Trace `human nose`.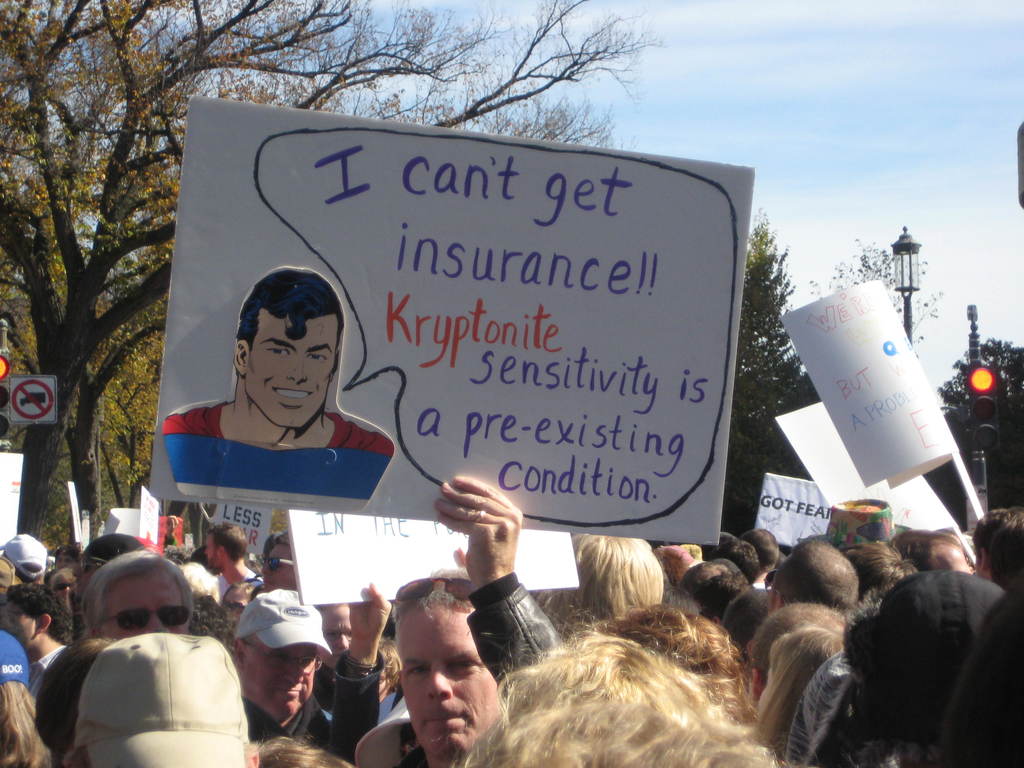
Traced to region(202, 546, 210, 553).
